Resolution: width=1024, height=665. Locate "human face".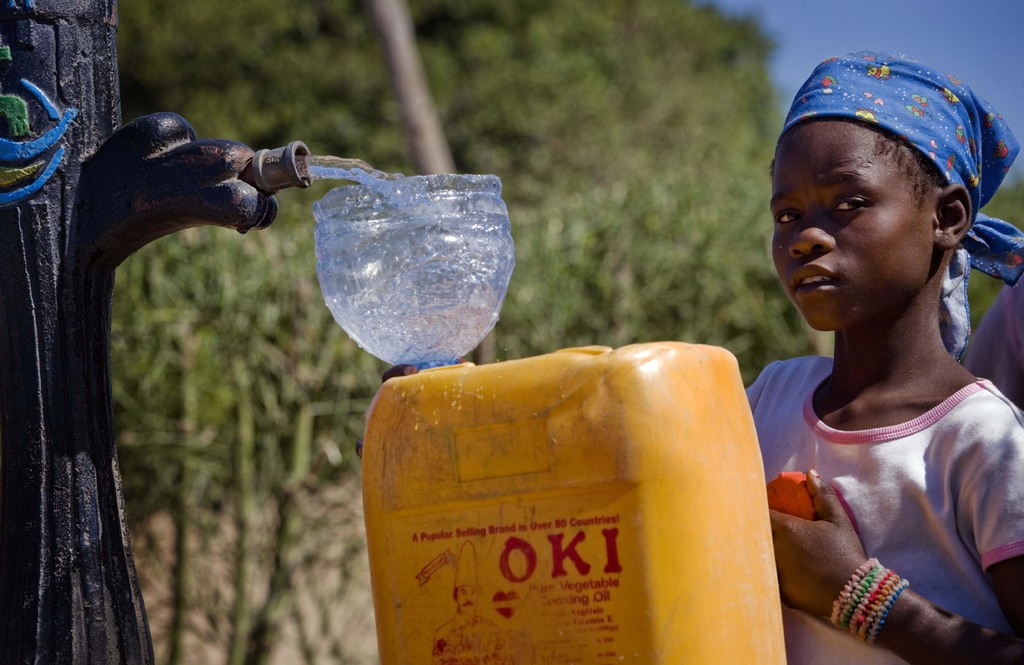
detection(769, 115, 941, 331).
